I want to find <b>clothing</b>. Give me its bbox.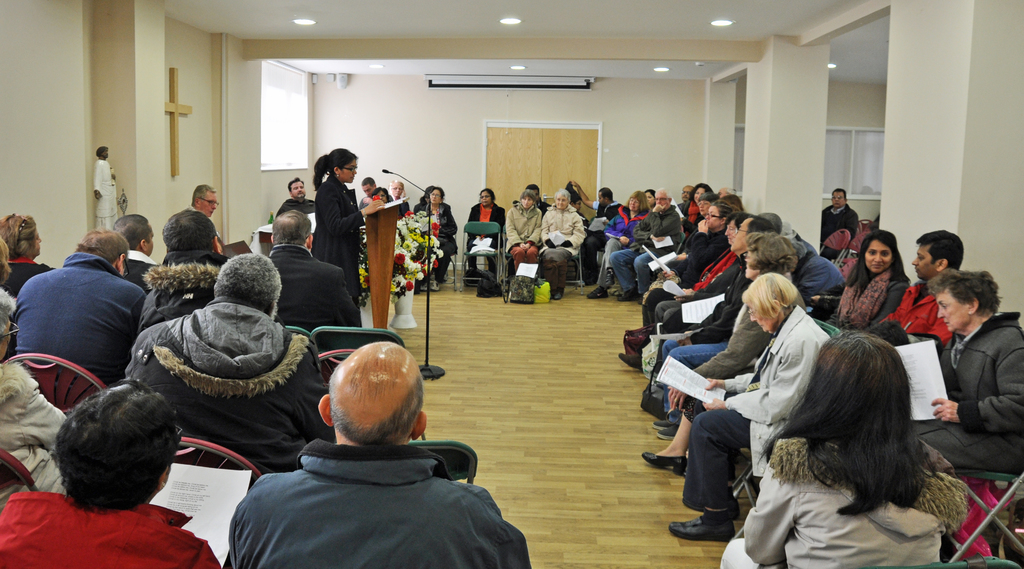
detection(465, 202, 504, 273).
